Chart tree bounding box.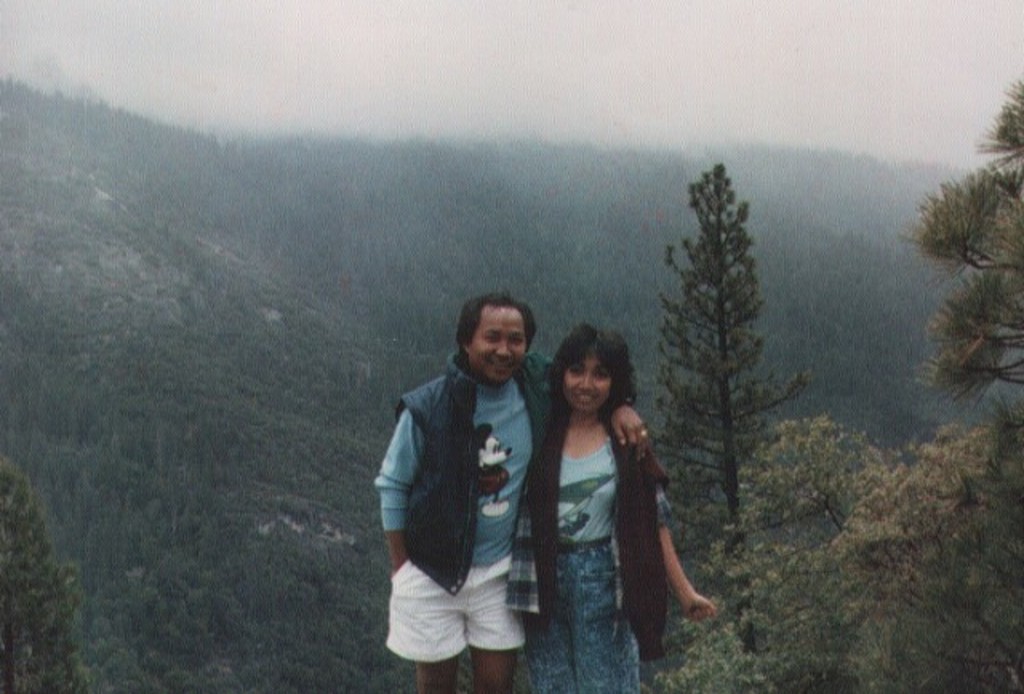
Charted: region(915, 70, 1022, 405).
